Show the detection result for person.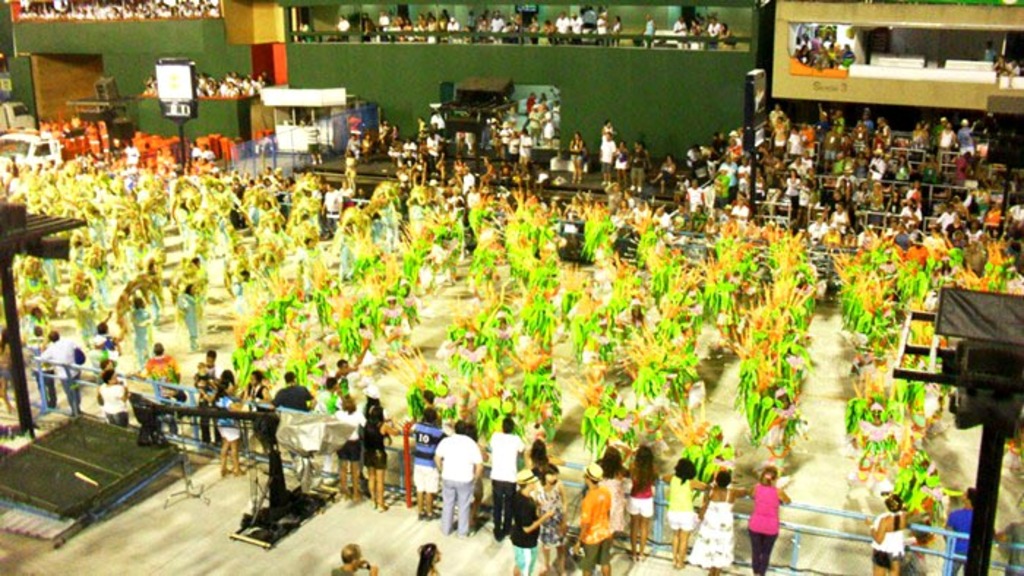
bbox(328, 541, 376, 575).
